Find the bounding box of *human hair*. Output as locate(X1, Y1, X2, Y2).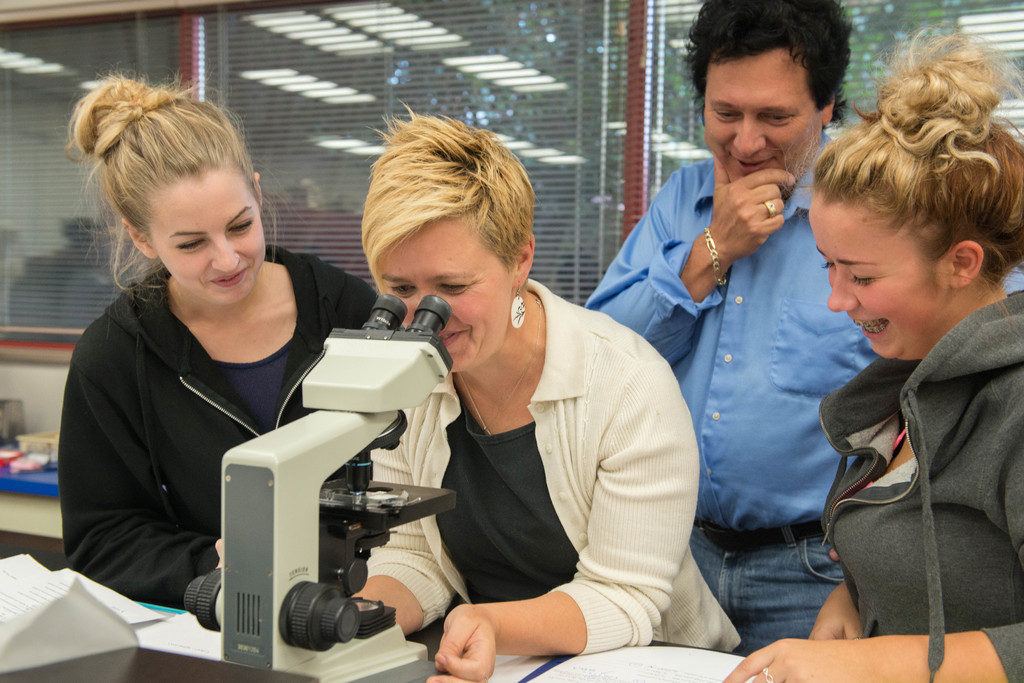
locate(60, 63, 280, 309).
